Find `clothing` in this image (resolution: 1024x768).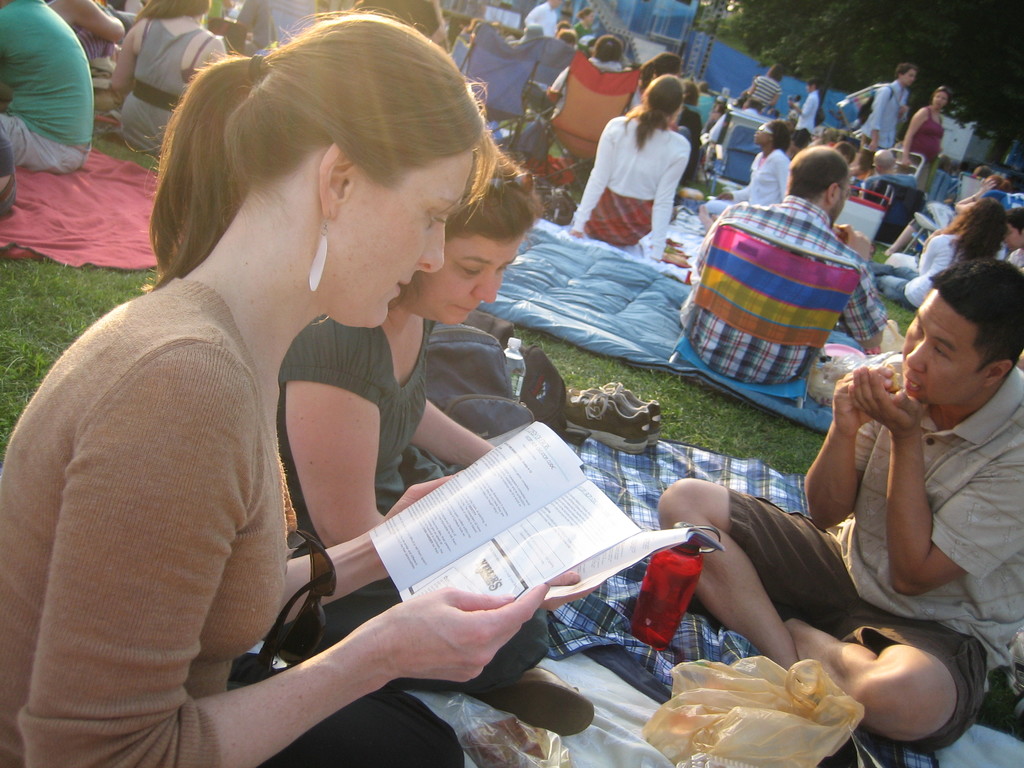
{"left": 876, "top": 231, "right": 1011, "bottom": 303}.
